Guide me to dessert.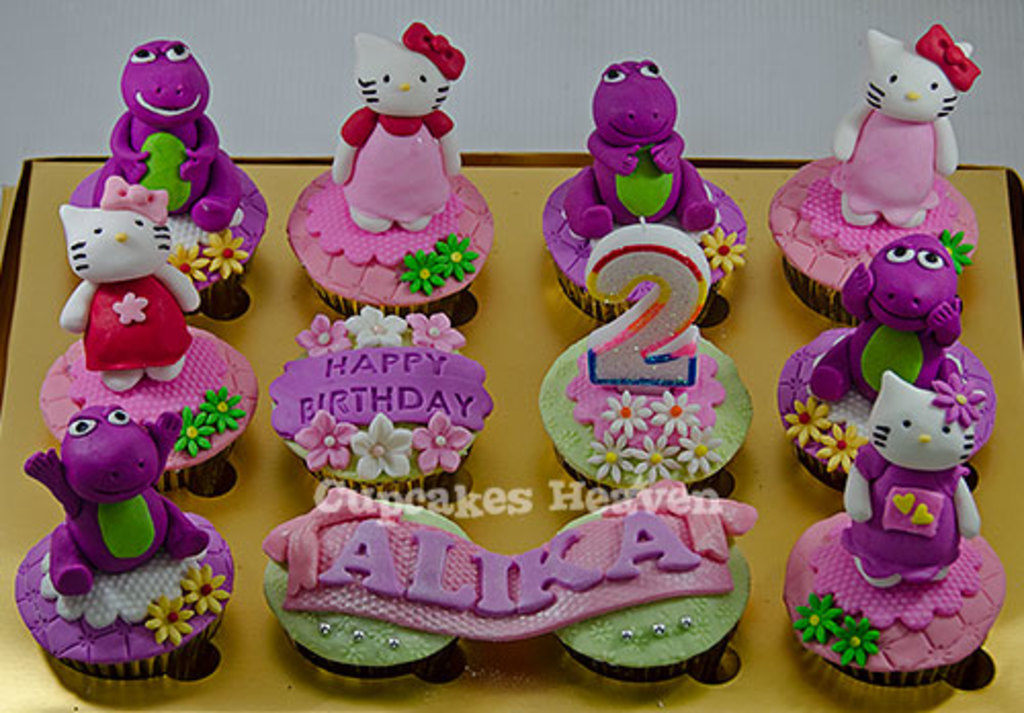
Guidance: detection(14, 496, 215, 690).
